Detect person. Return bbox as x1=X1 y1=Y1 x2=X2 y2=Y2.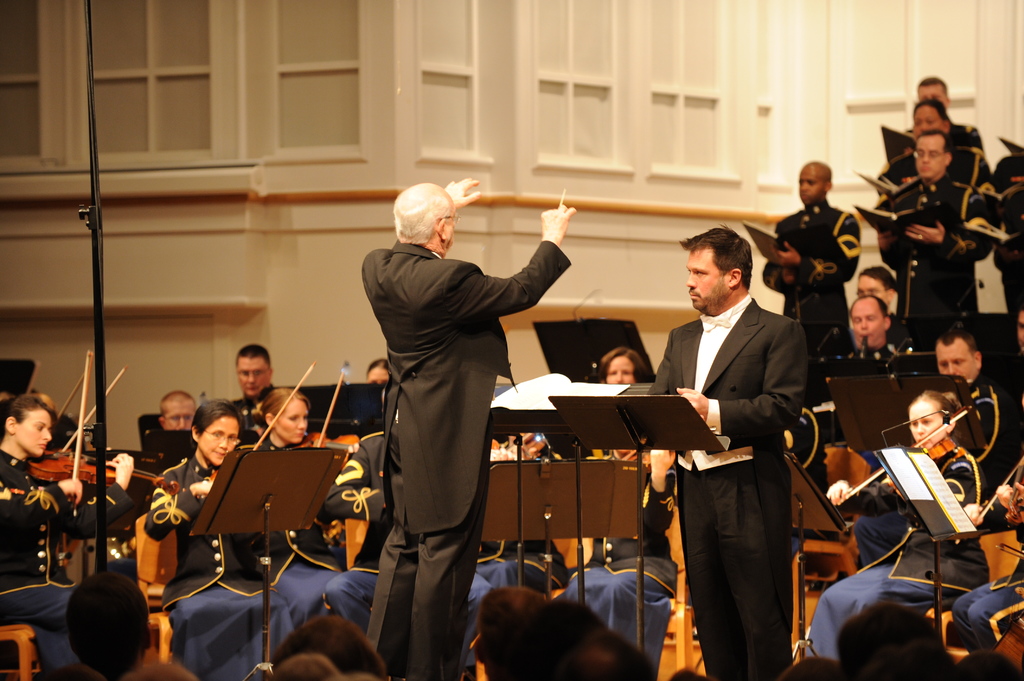
x1=0 y1=392 x2=134 y2=680.
